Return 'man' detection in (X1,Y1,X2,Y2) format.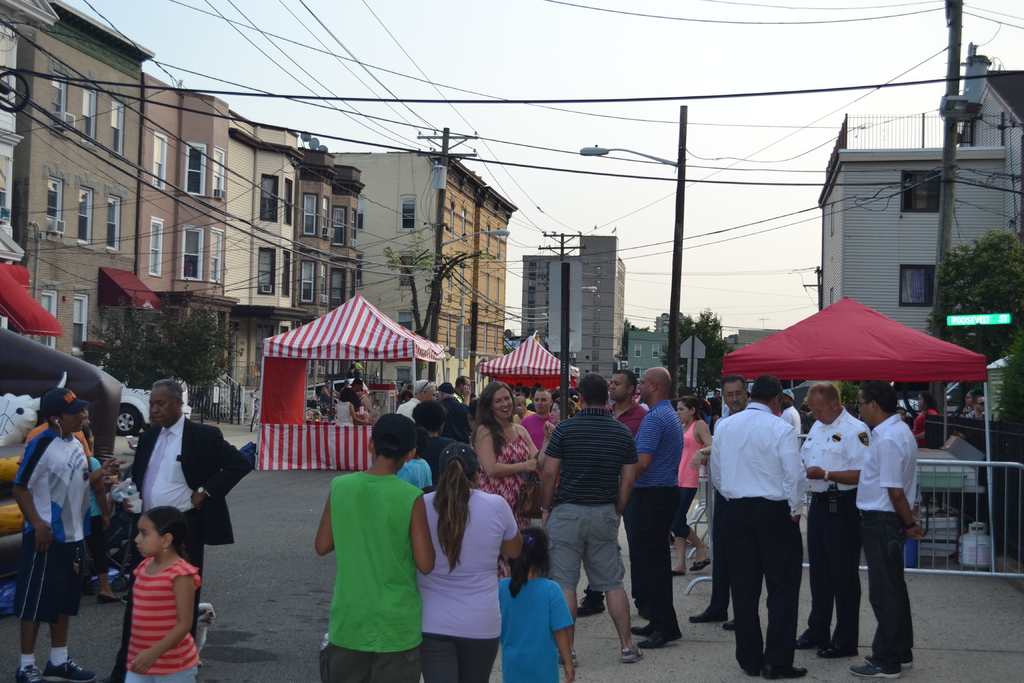
(686,375,765,630).
